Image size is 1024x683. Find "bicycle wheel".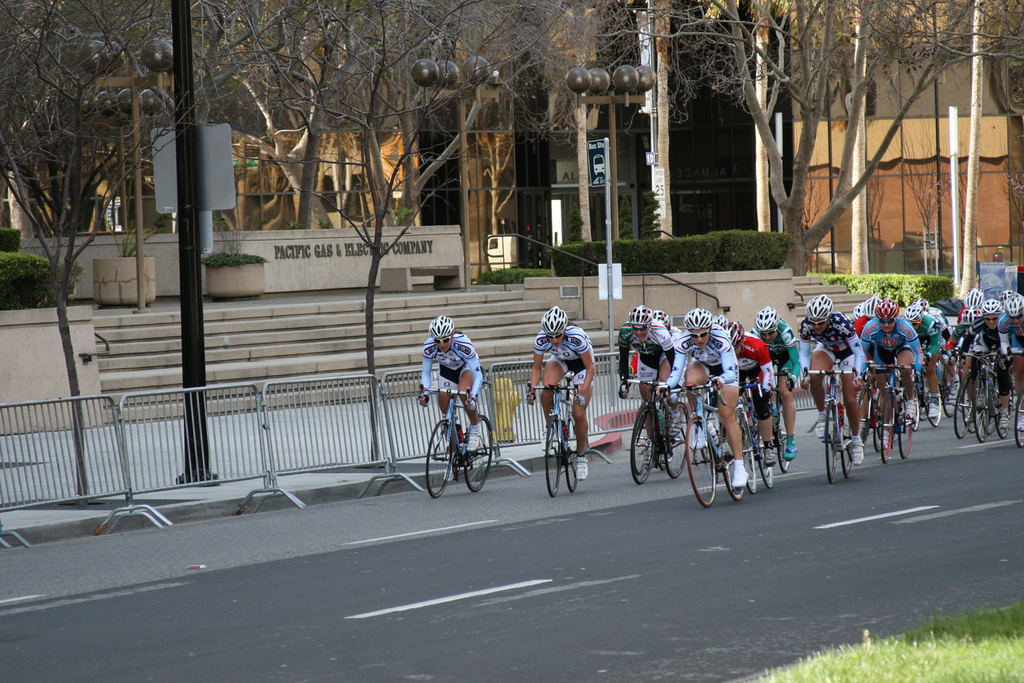
<region>461, 415, 492, 496</region>.
